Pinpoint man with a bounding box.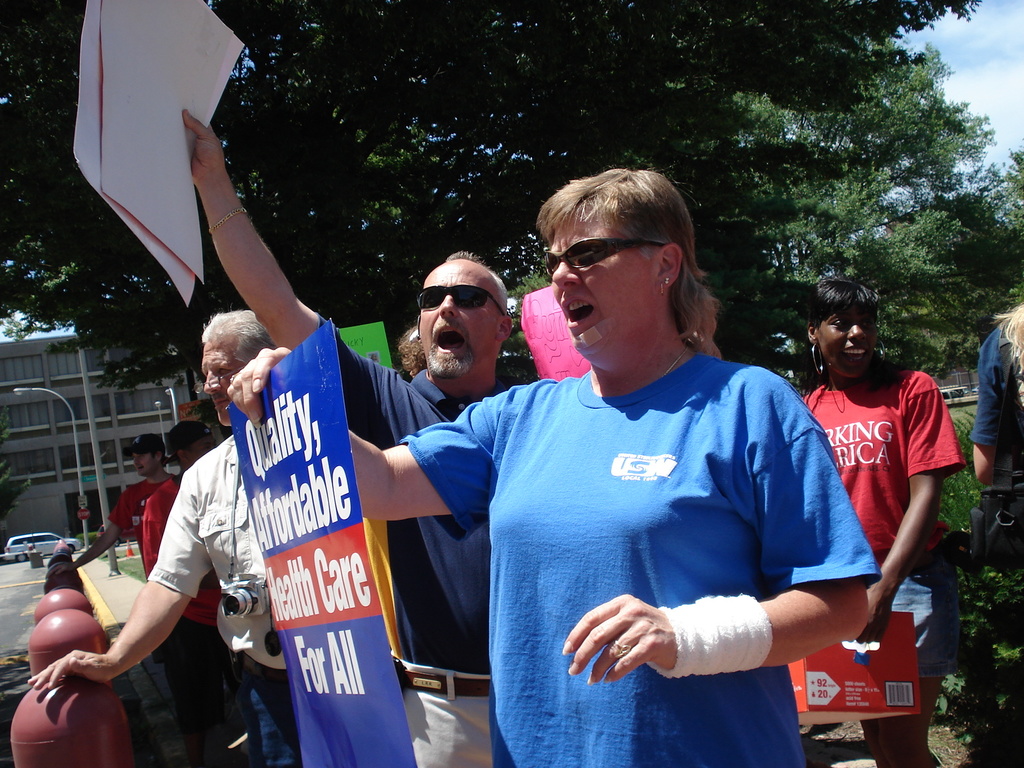
Rect(179, 109, 515, 767).
